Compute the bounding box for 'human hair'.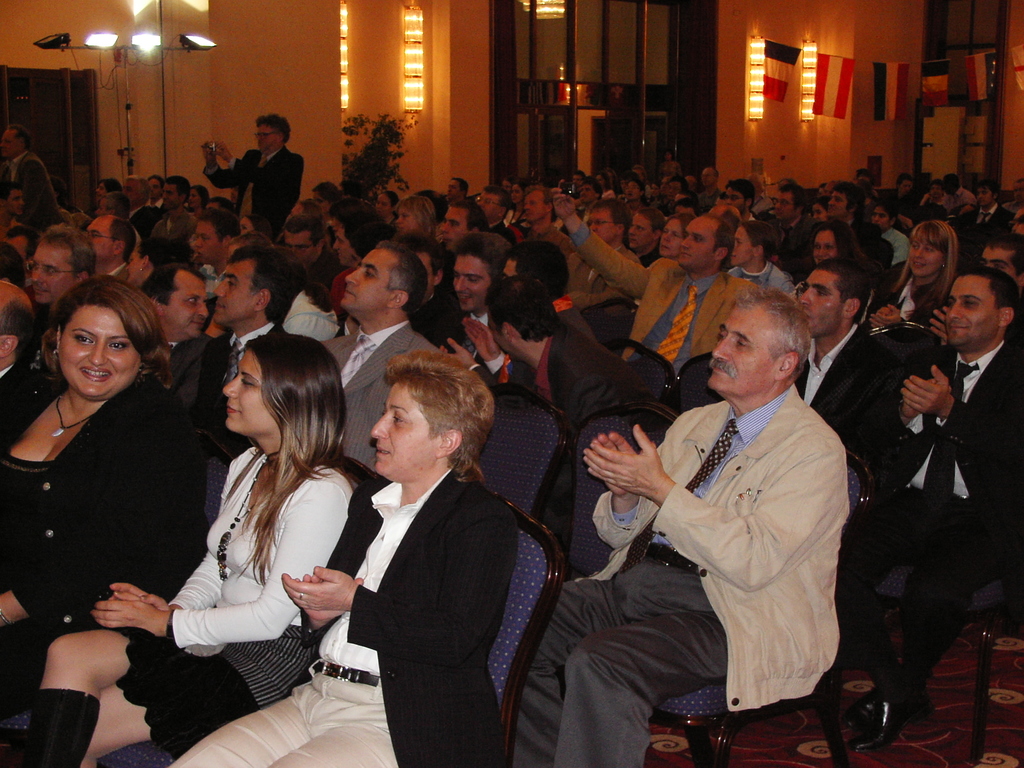
736 286 812 371.
